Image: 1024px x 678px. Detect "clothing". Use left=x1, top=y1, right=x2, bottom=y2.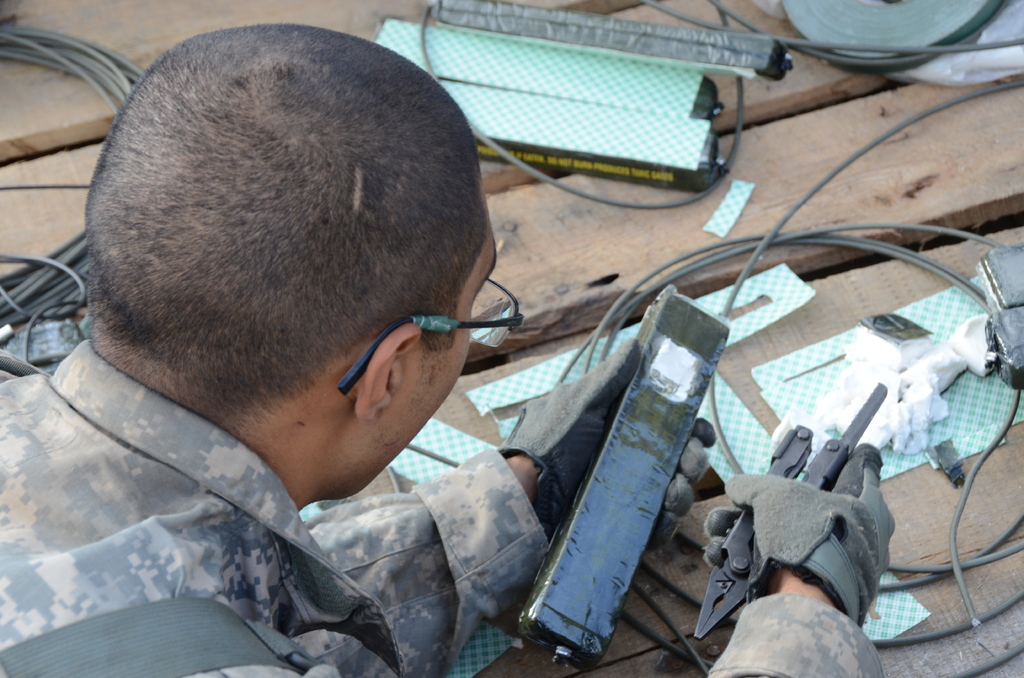
left=0, top=339, right=881, bottom=677.
